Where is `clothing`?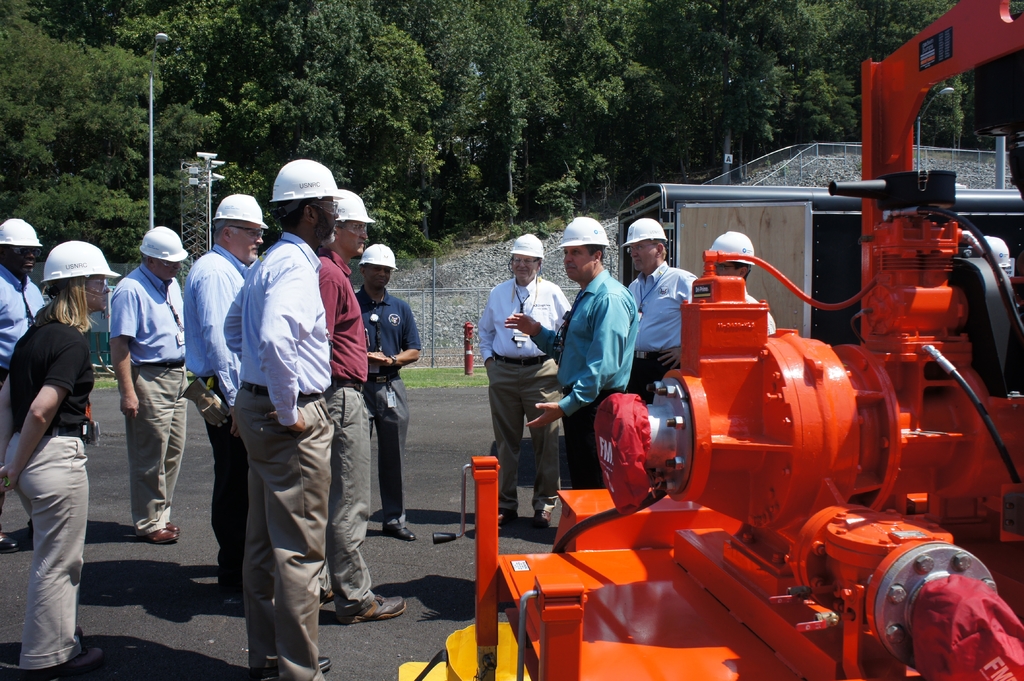
box(0, 294, 99, 680).
